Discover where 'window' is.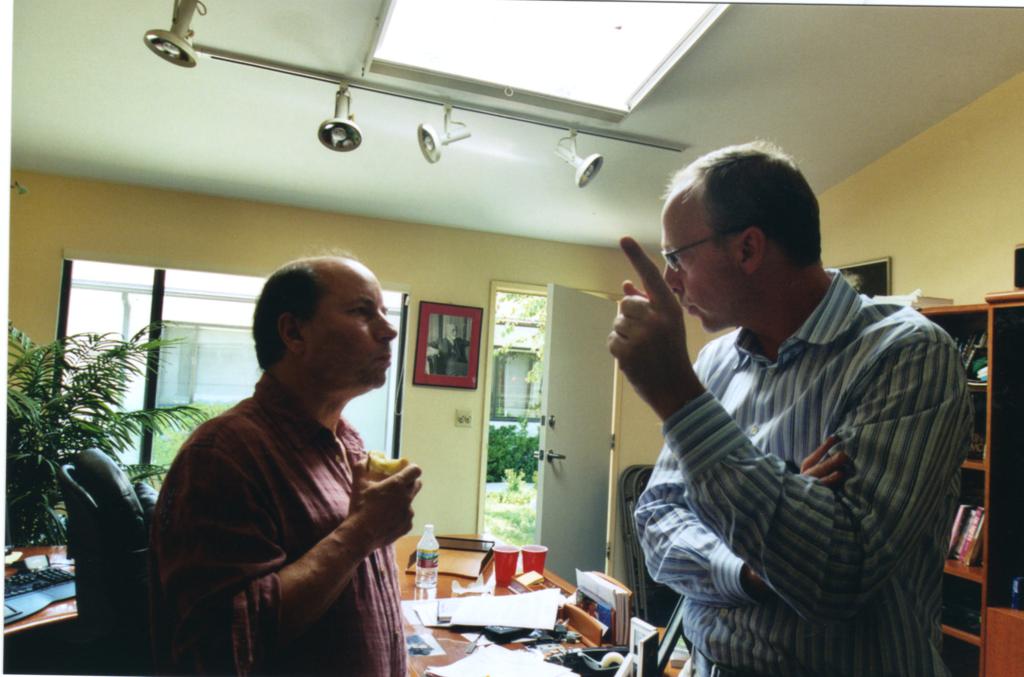
Discovered at (55,256,408,485).
